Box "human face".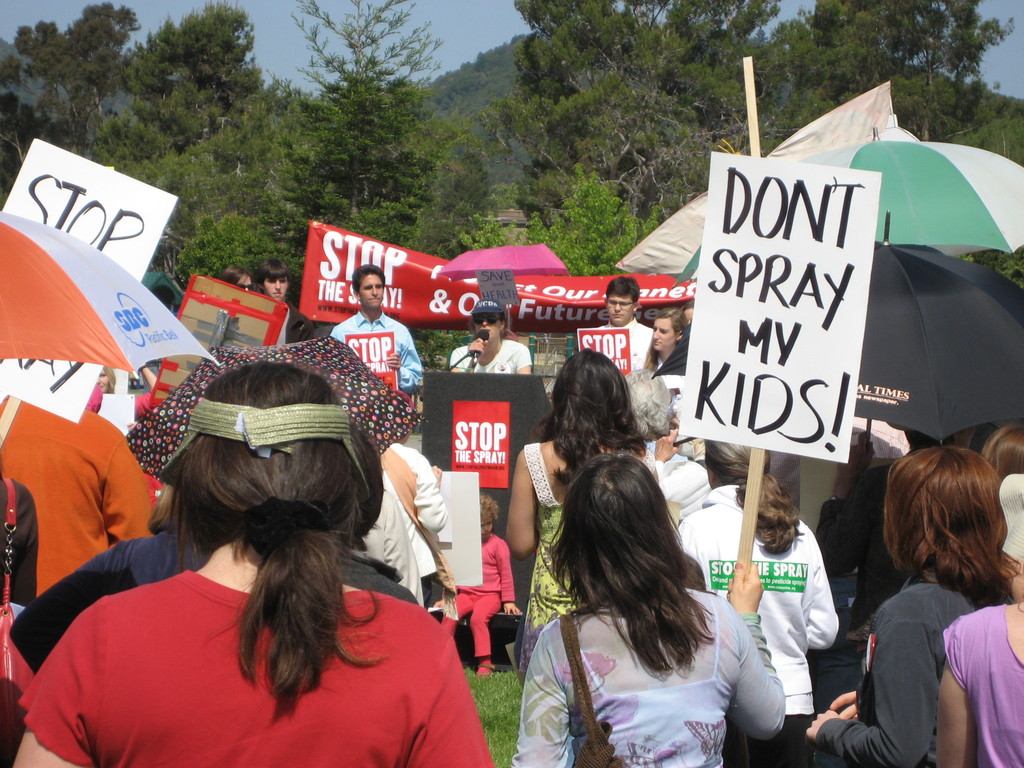
<region>358, 277, 383, 308</region>.
